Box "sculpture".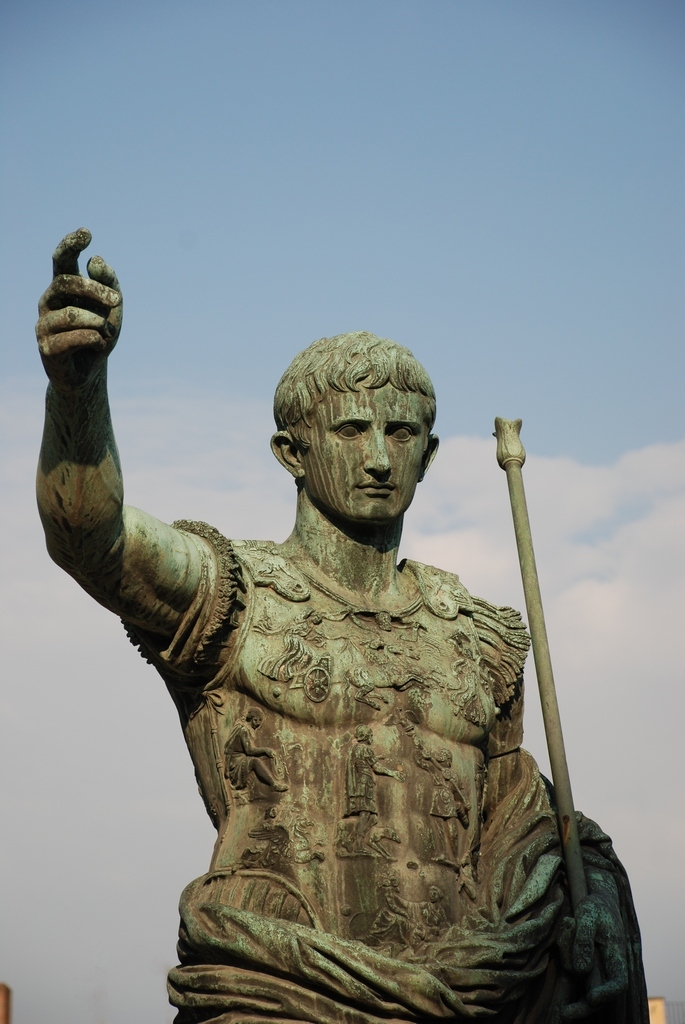
locate(54, 331, 632, 987).
